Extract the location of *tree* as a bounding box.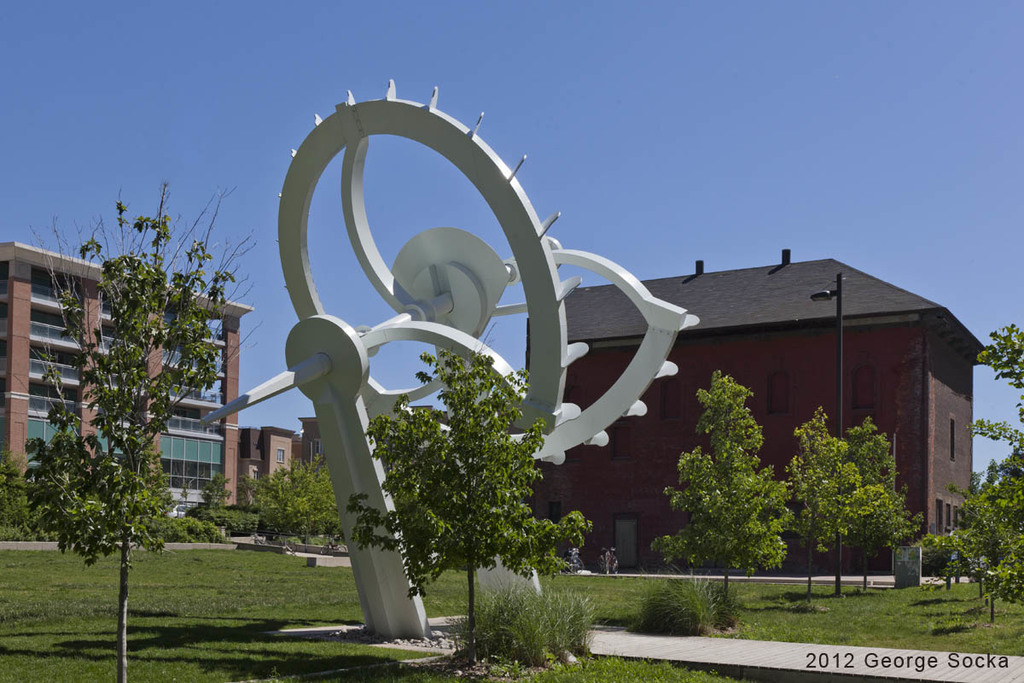
detection(794, 407, 854, 645).
